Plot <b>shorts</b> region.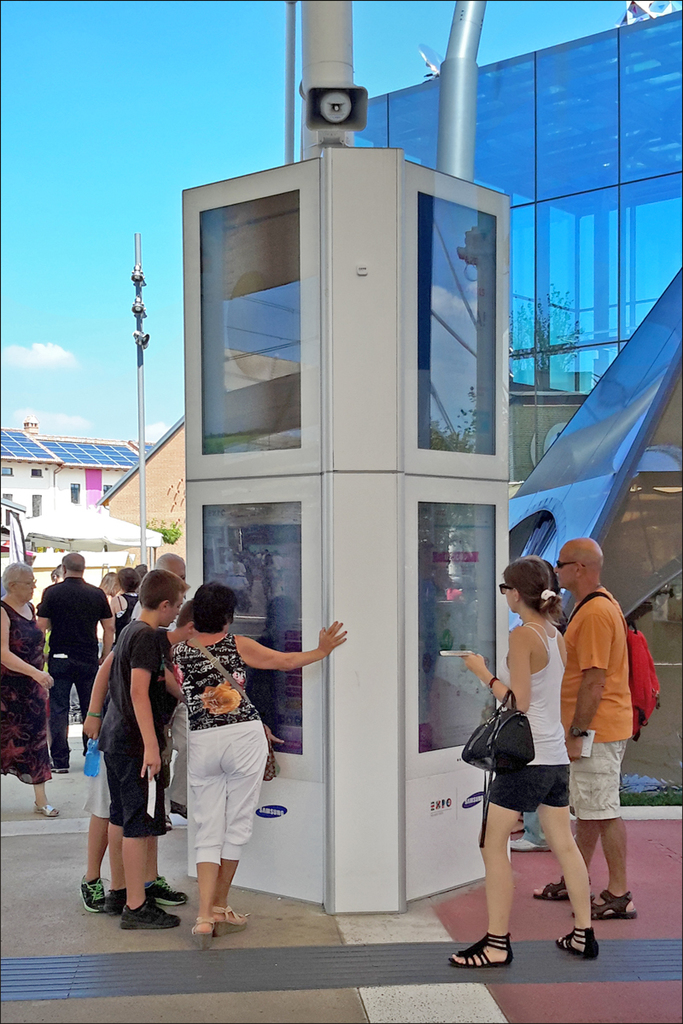
Plotted at bbox=[87, 748, 115, 821].
